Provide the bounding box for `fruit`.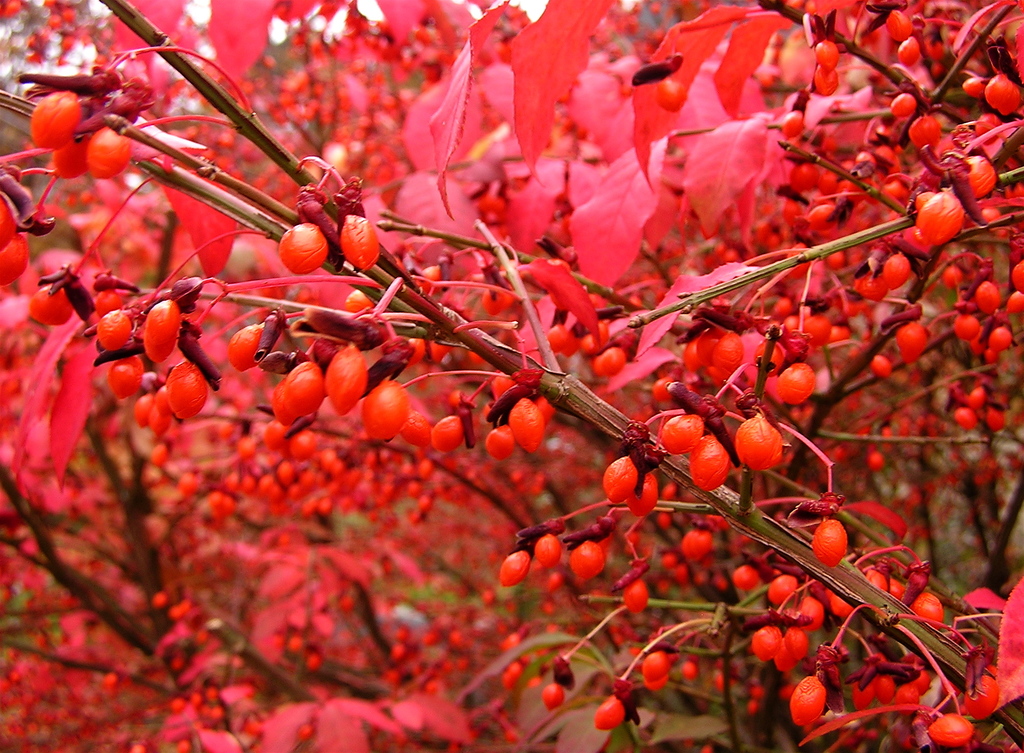
locate(960, 76, 988, 101).
